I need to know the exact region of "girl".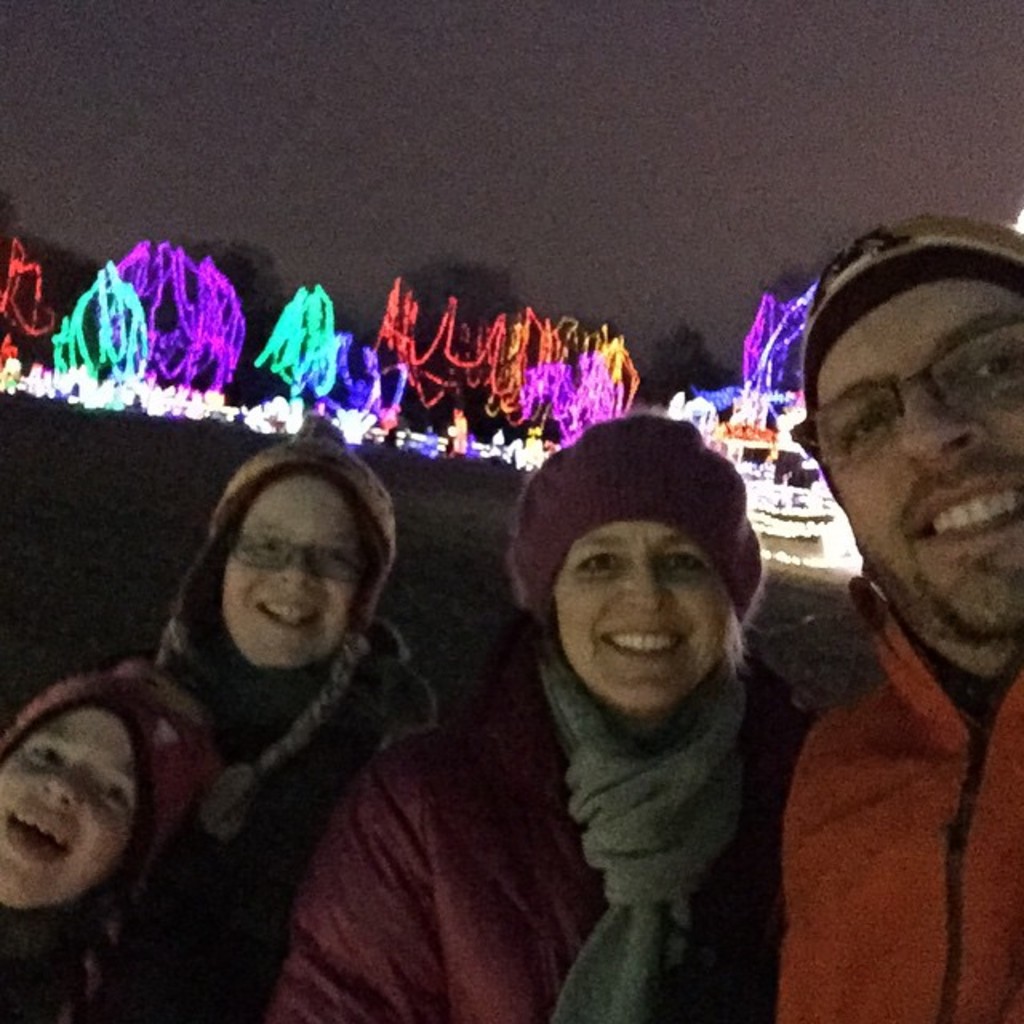
Region: BBox(139, 410, 440, 1022).
